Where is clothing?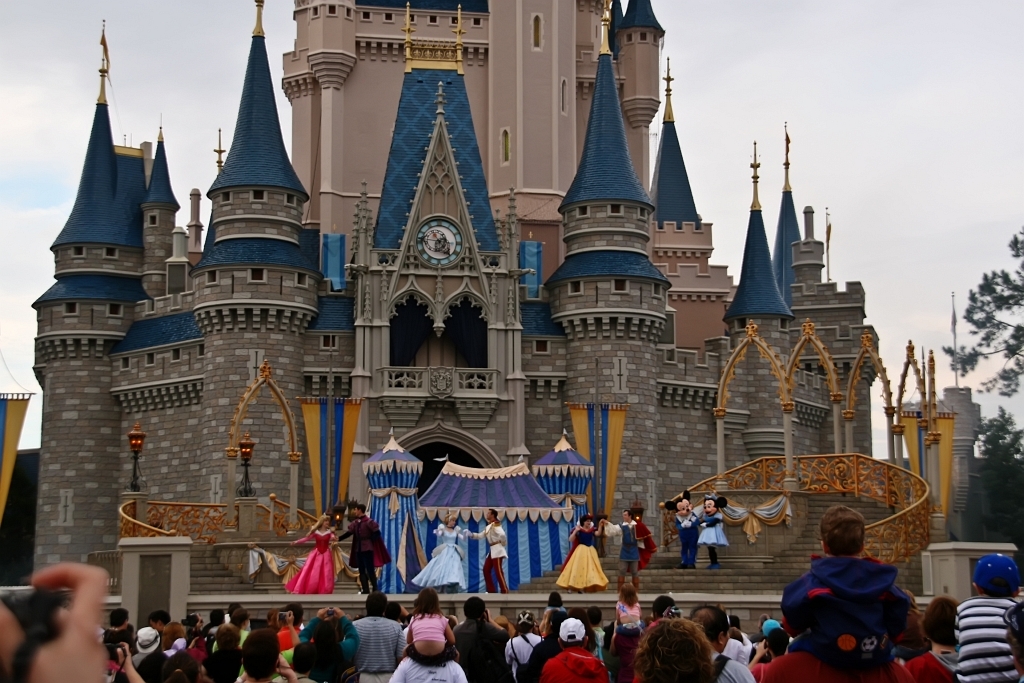
pyautogui.locateOnScreen(464, 513, 506, 598).
